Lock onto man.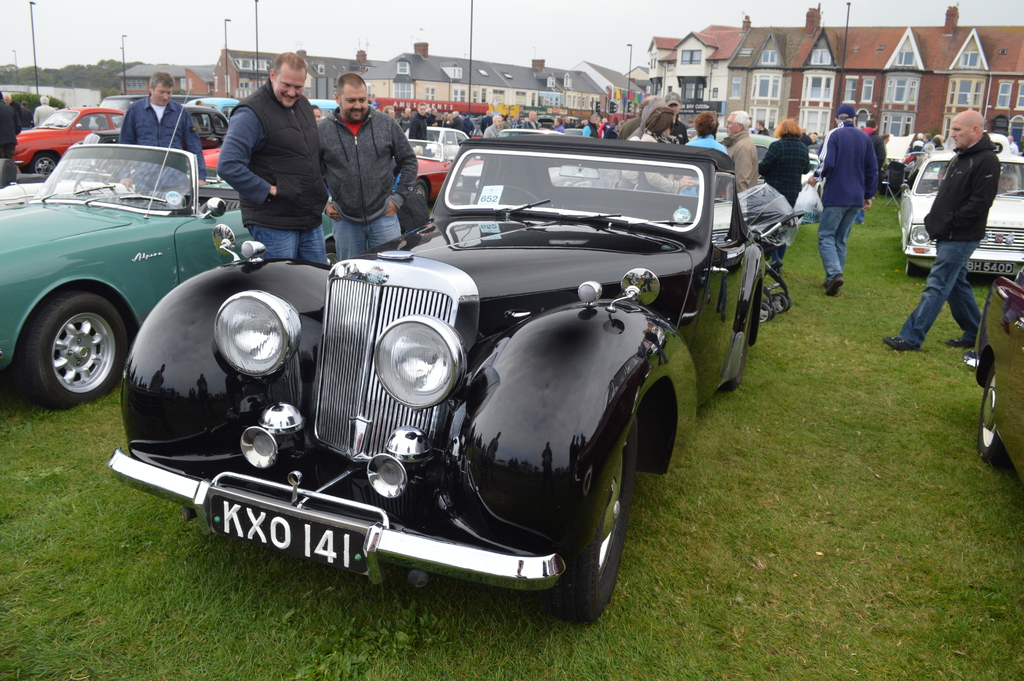
Locked: bbox=(483, 115, 500, 140).
